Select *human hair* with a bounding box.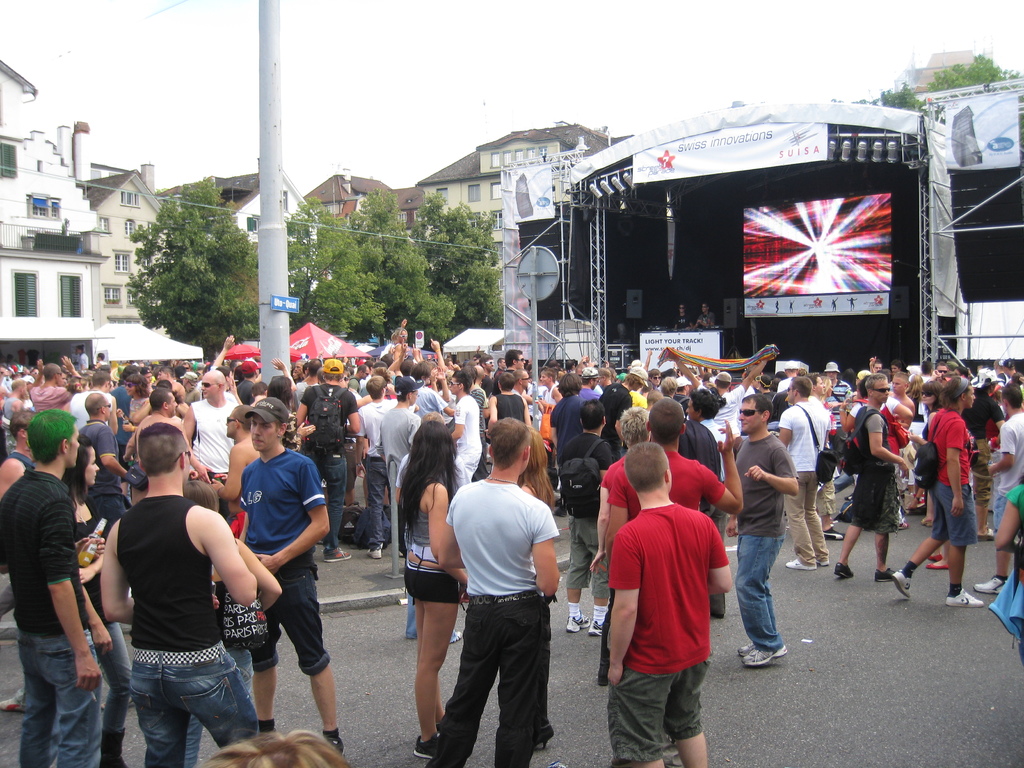
(left=873, top=358, right=883, bottom=364).
